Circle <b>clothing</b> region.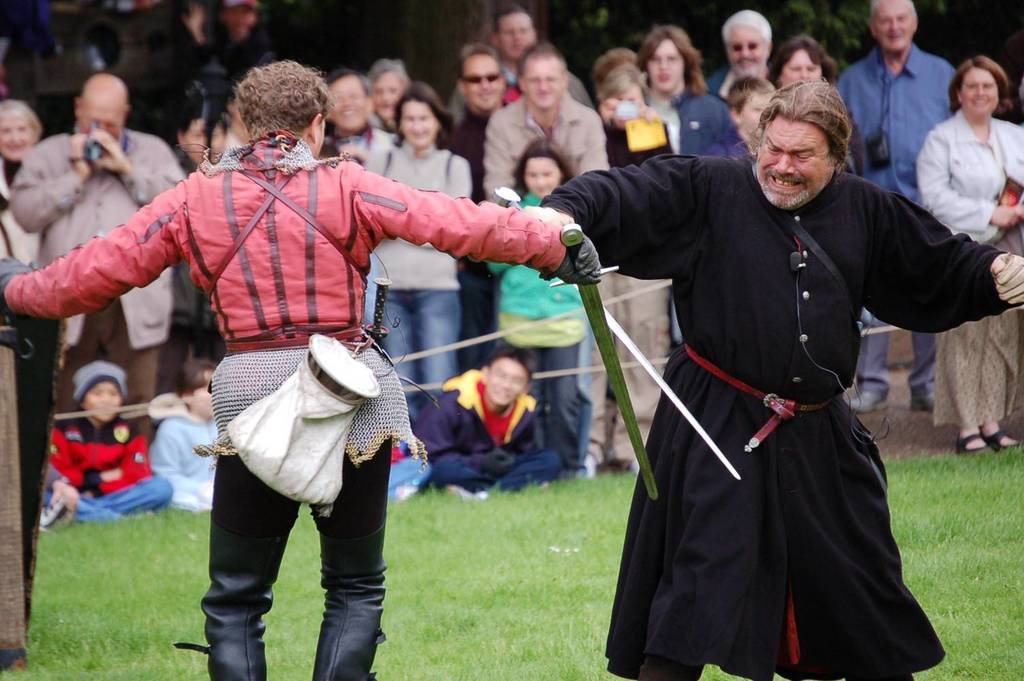
Region: bbox(637, 88, 754, 163).
